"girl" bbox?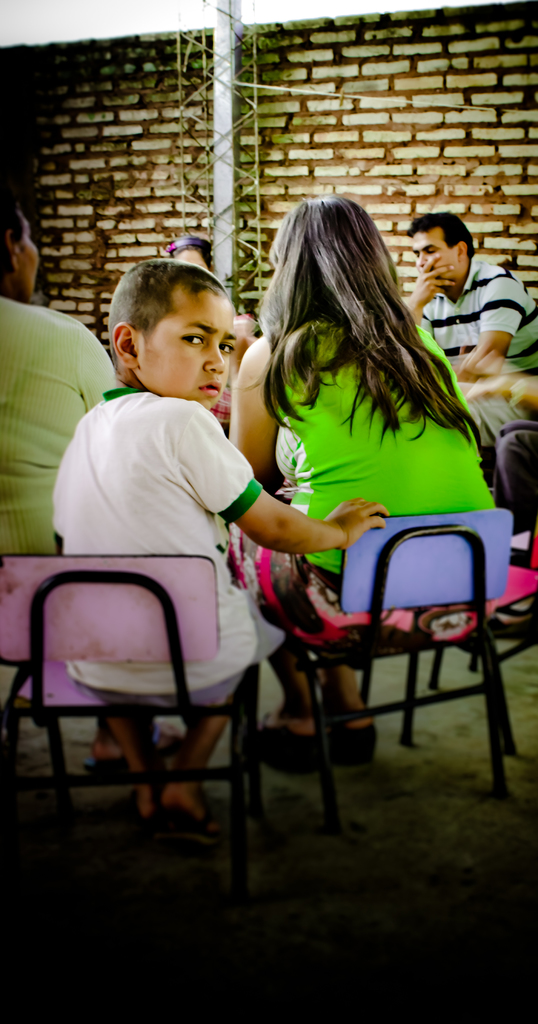
<region>229, 194, 498, 780</region>
